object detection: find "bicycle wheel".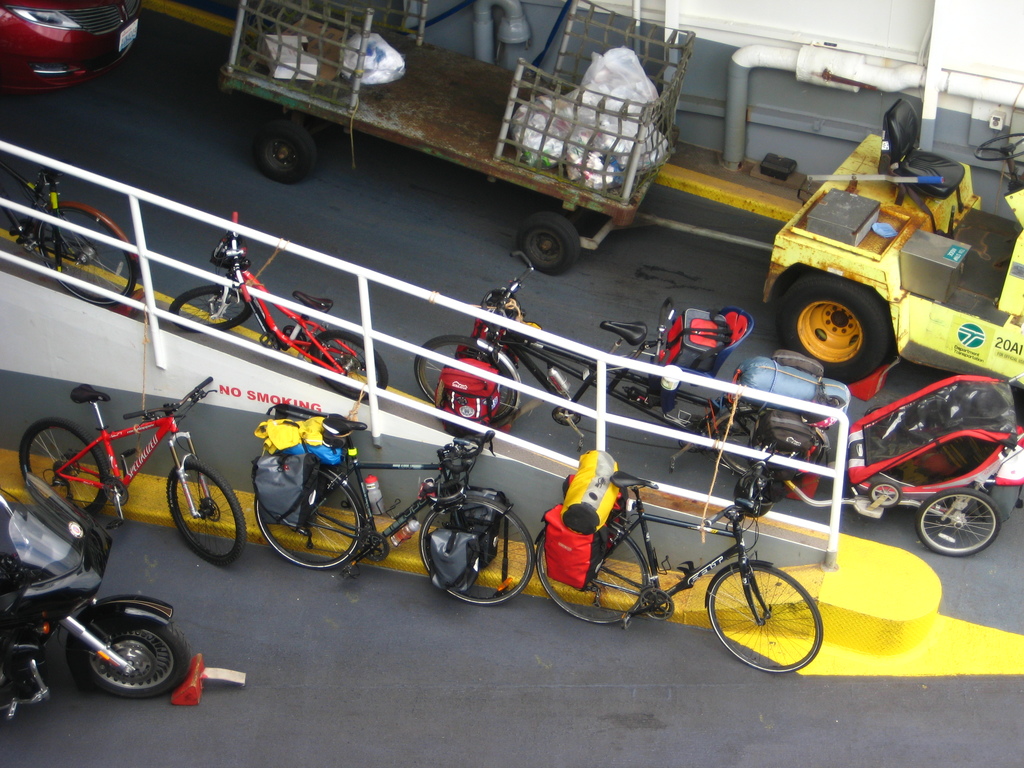
Rect(168, 282, 252, 333).
